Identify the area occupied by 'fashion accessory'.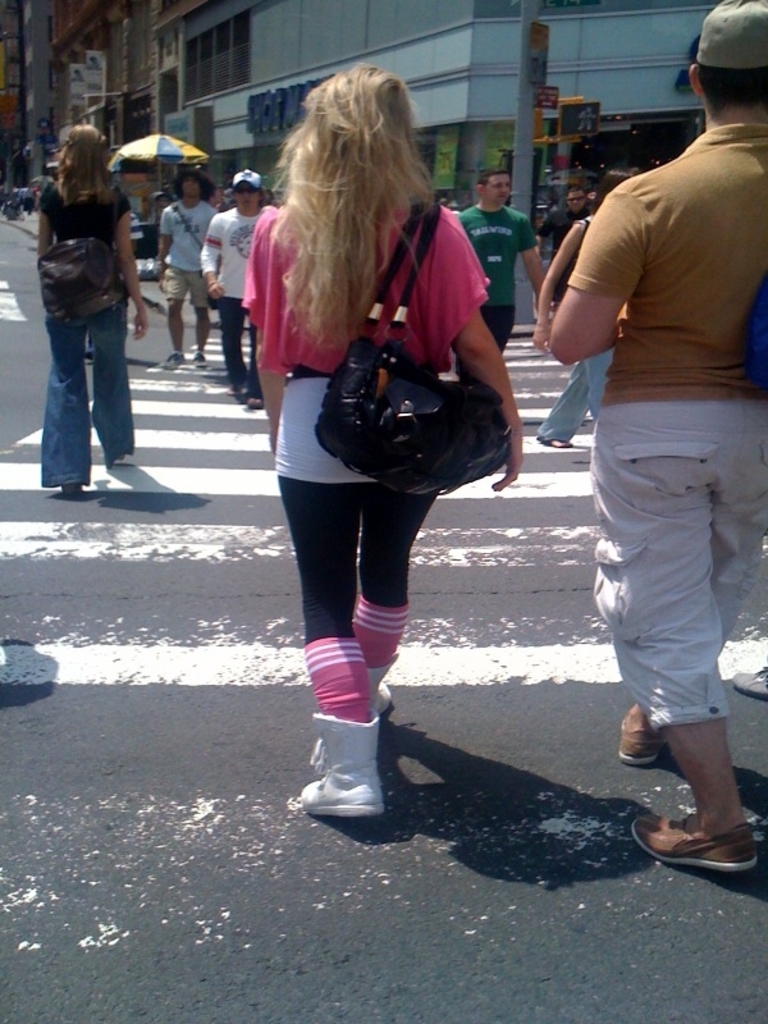
Area: [692,0,767,74].
